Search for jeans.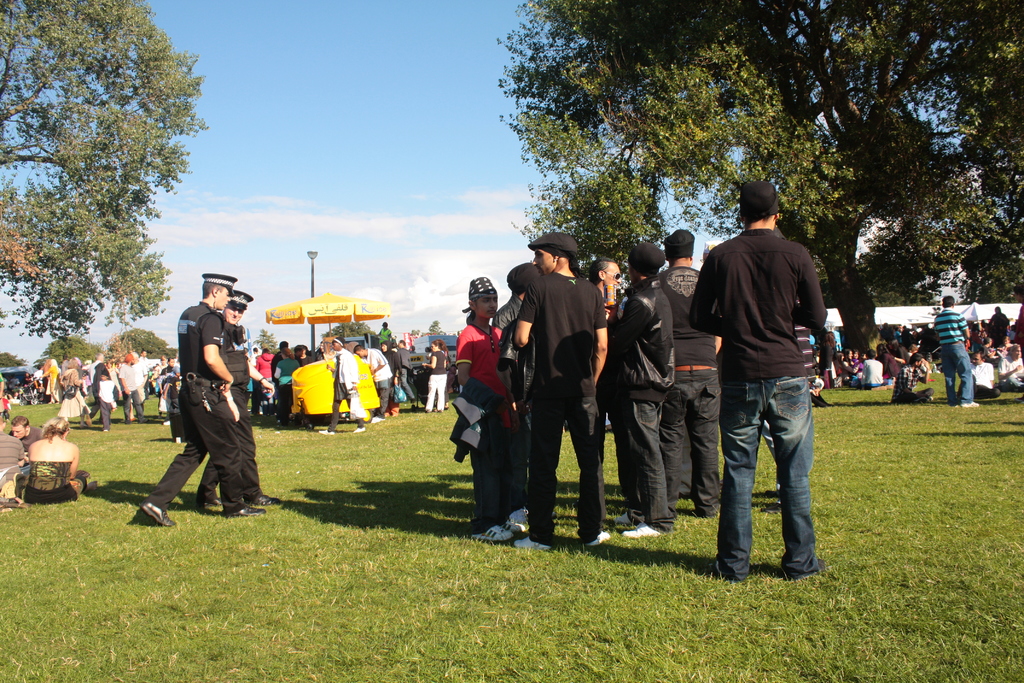
Found at Rect(716, 372, 824, 586).
